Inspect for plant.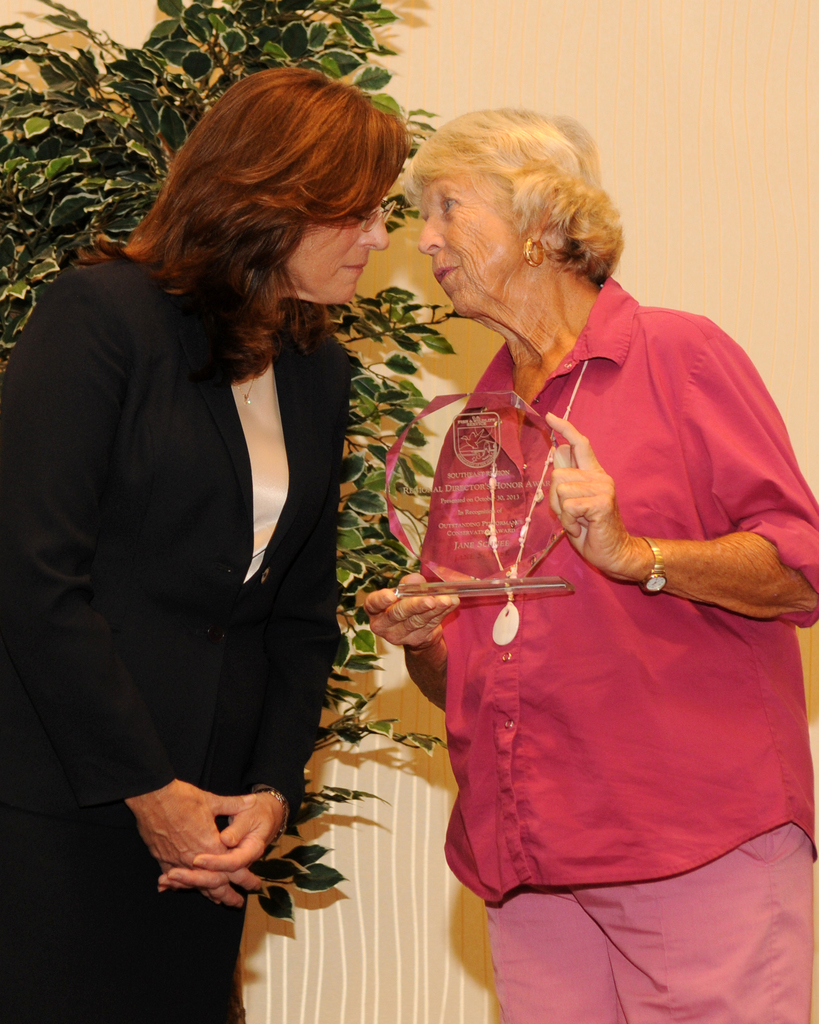
Inspection: bbox=[0, 0, 440, 931].
